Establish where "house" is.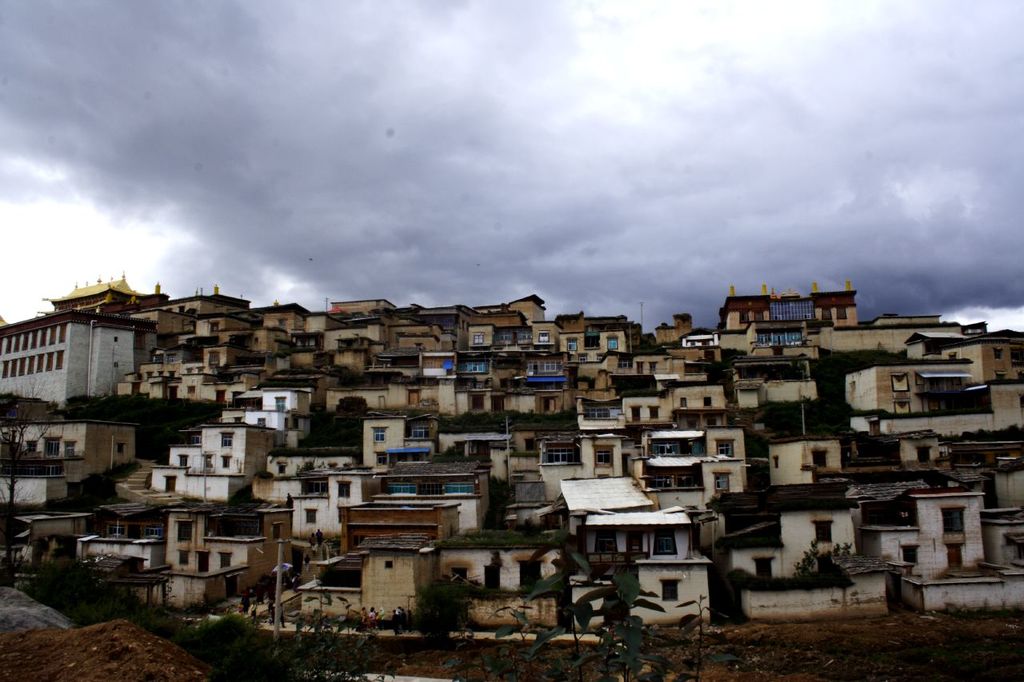
Established at (668,345,705,361).
